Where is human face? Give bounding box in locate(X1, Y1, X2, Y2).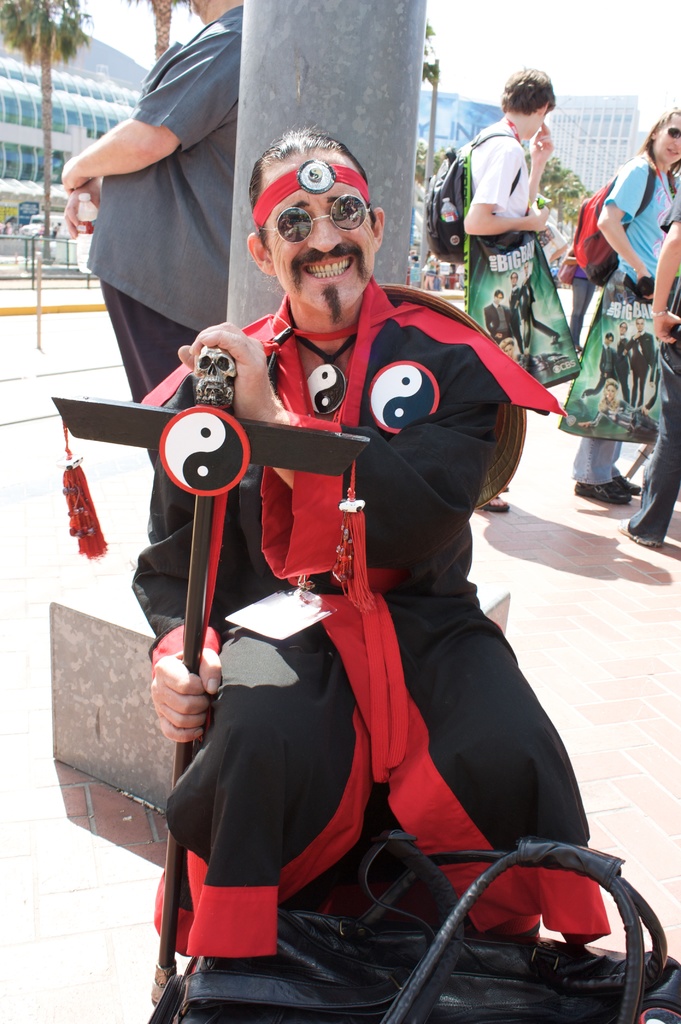
locate(653, 113, 680, 173).
